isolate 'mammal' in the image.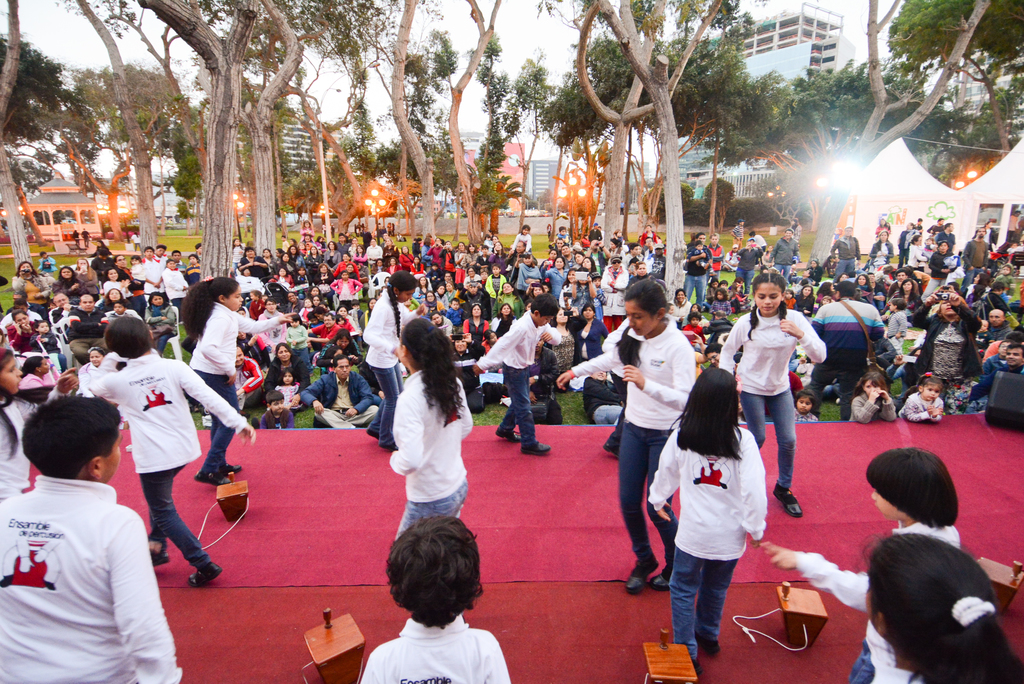
Isolated region: 601:277:671:457.
